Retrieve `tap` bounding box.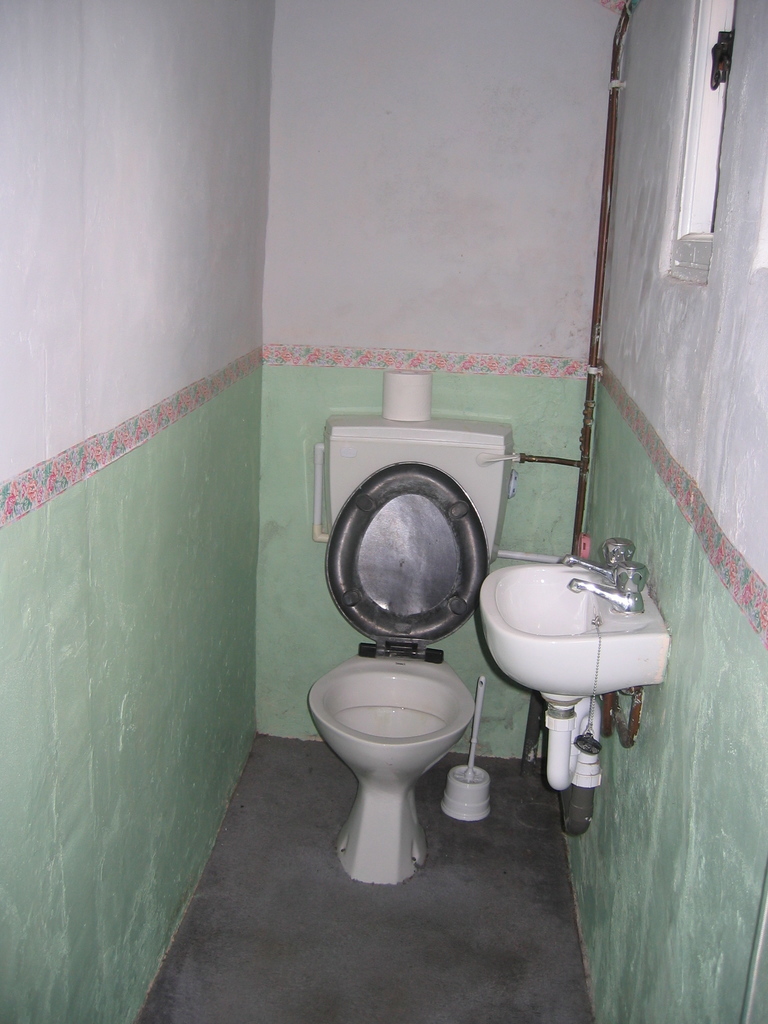
Bounding box: 565/560/647/612.
